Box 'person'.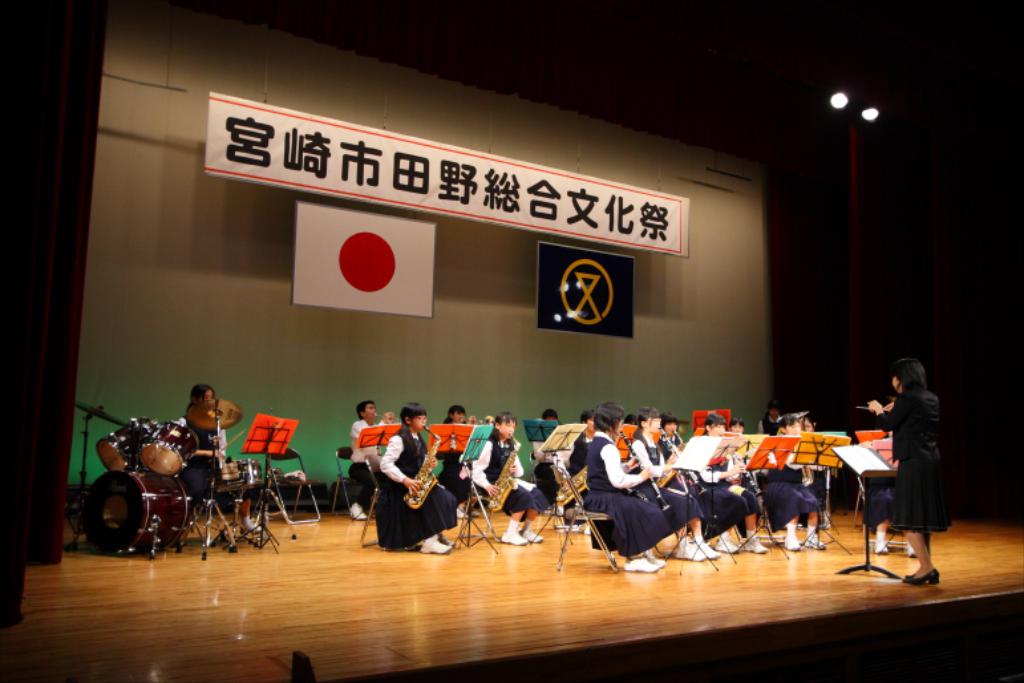
x1=628 y1=408 x2=716 y2=559.
